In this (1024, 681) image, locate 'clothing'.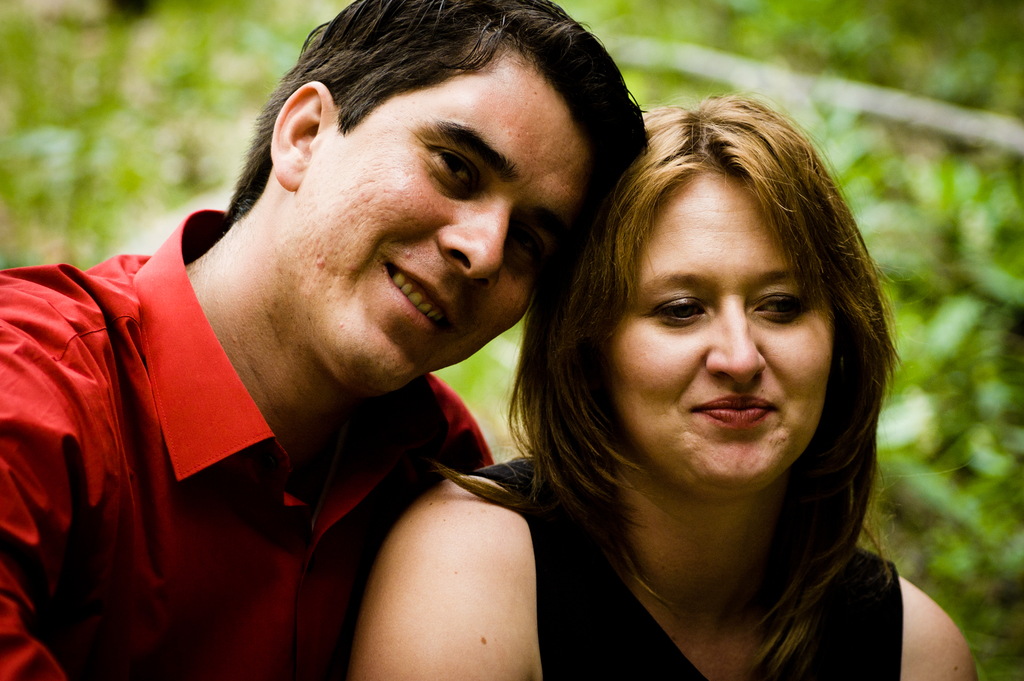
Bounding box: (x1=0, y1=175, x2=492, y2=680).
